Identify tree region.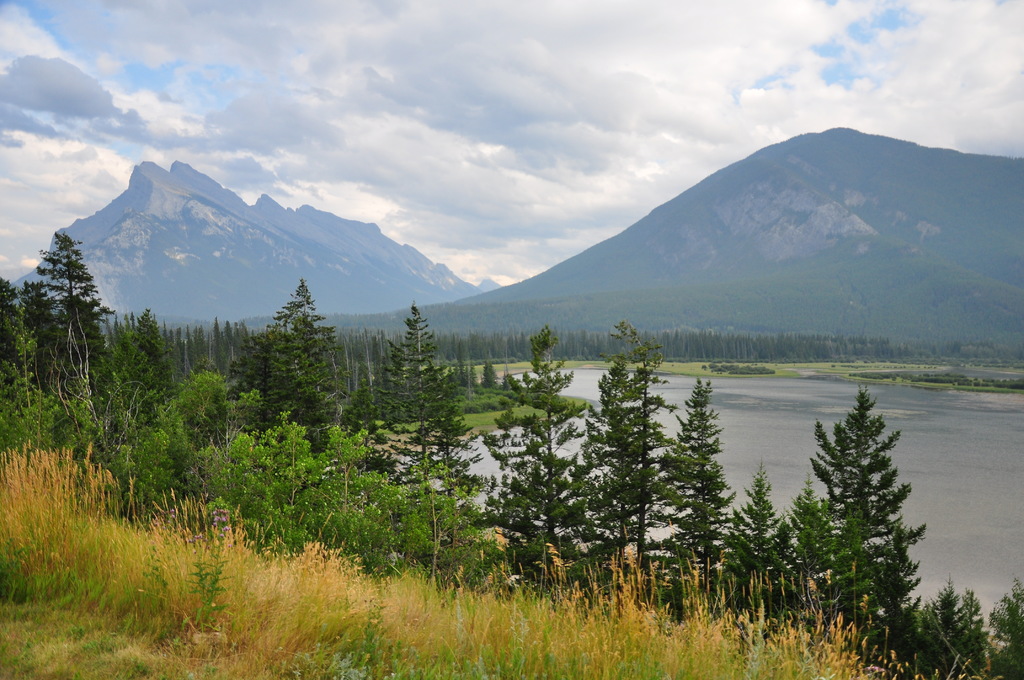
Region: region(822, 356, 931, 622).
